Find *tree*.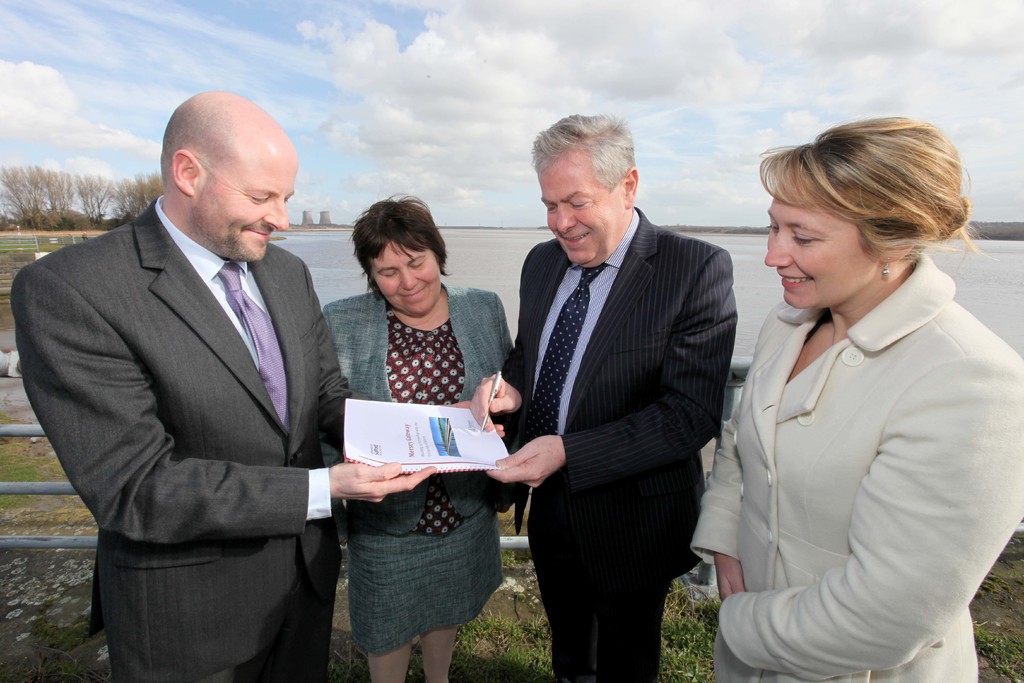
{"x1": 0, "y1": 161, "x2": 72, "y2": 234}.
